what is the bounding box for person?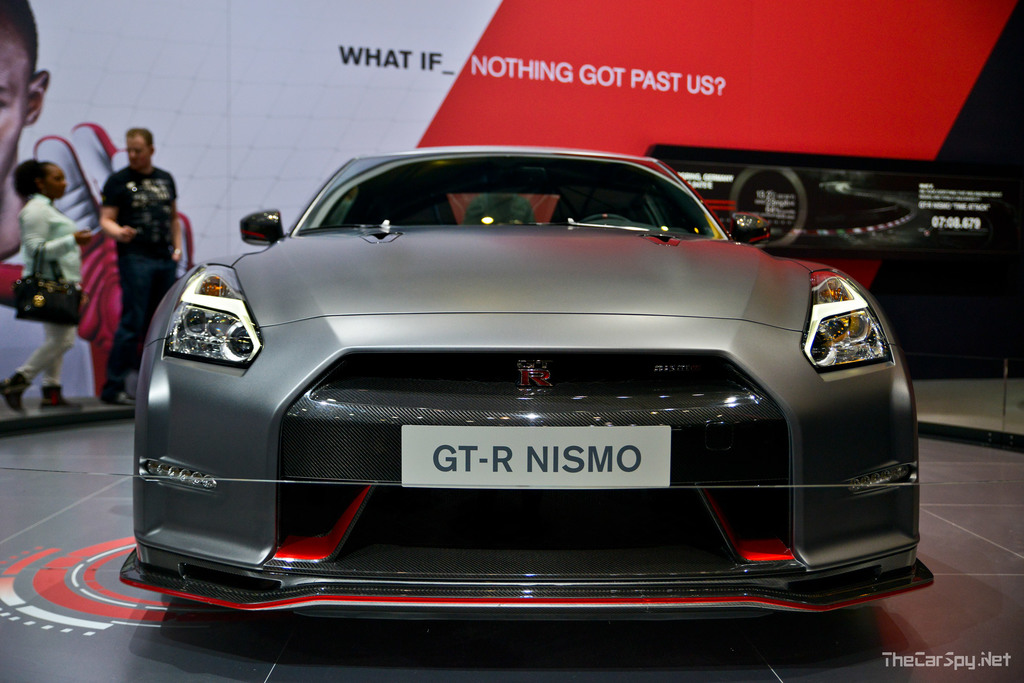
BBox(0, 0, 49, 269).
